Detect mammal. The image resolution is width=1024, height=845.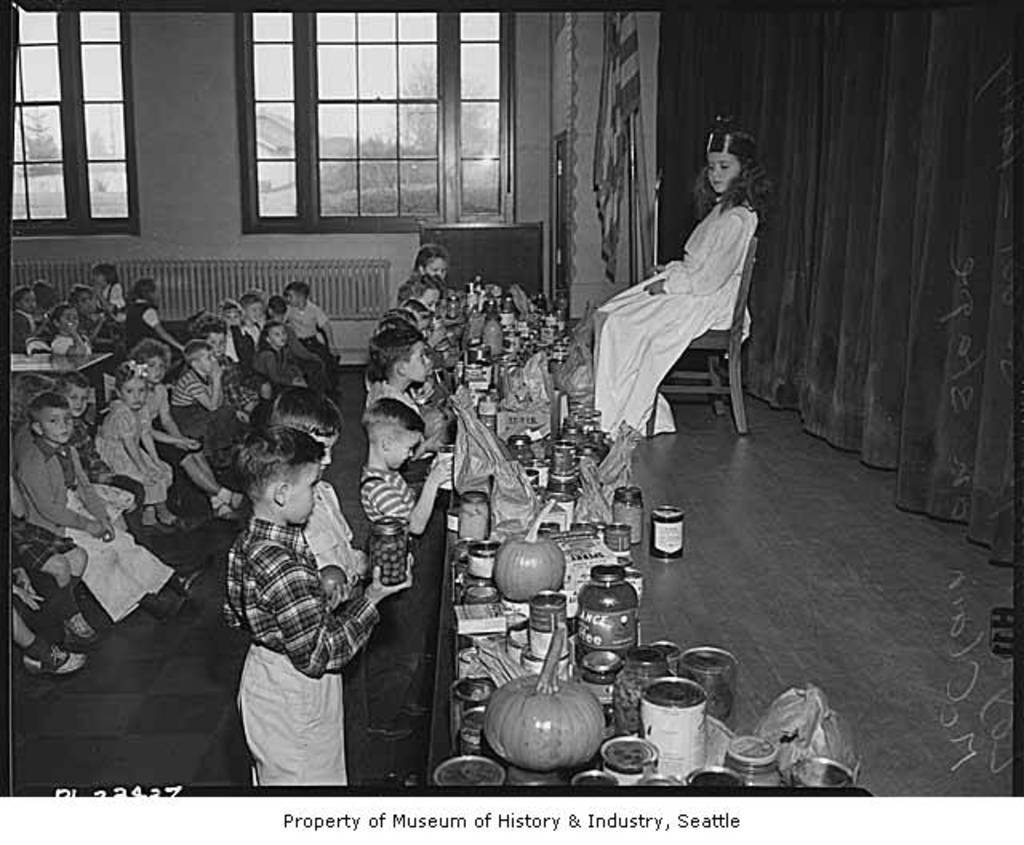
Rect(256, 312, 299, 397).
